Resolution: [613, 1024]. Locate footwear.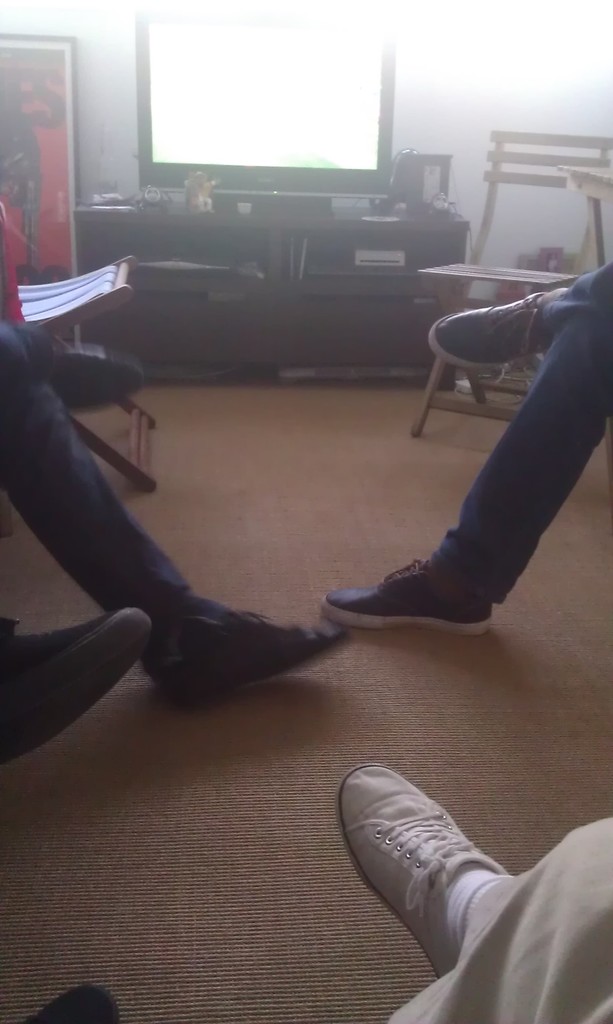
42:977:122:1023.
